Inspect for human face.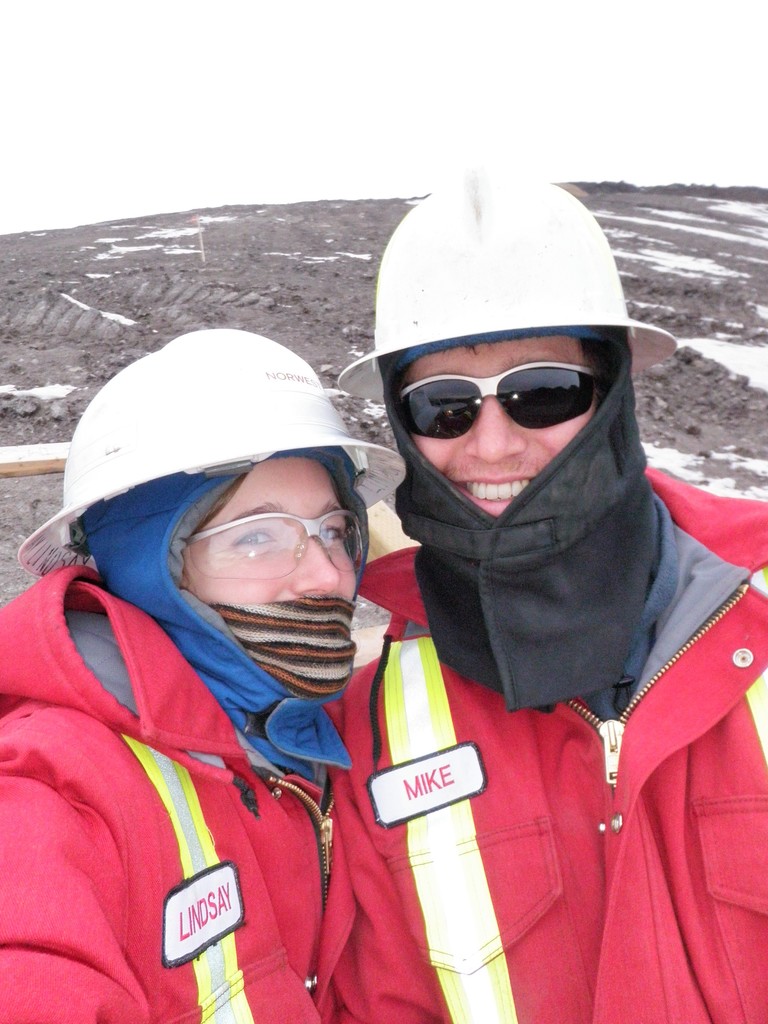
Inspection: [182,452,359,607].
